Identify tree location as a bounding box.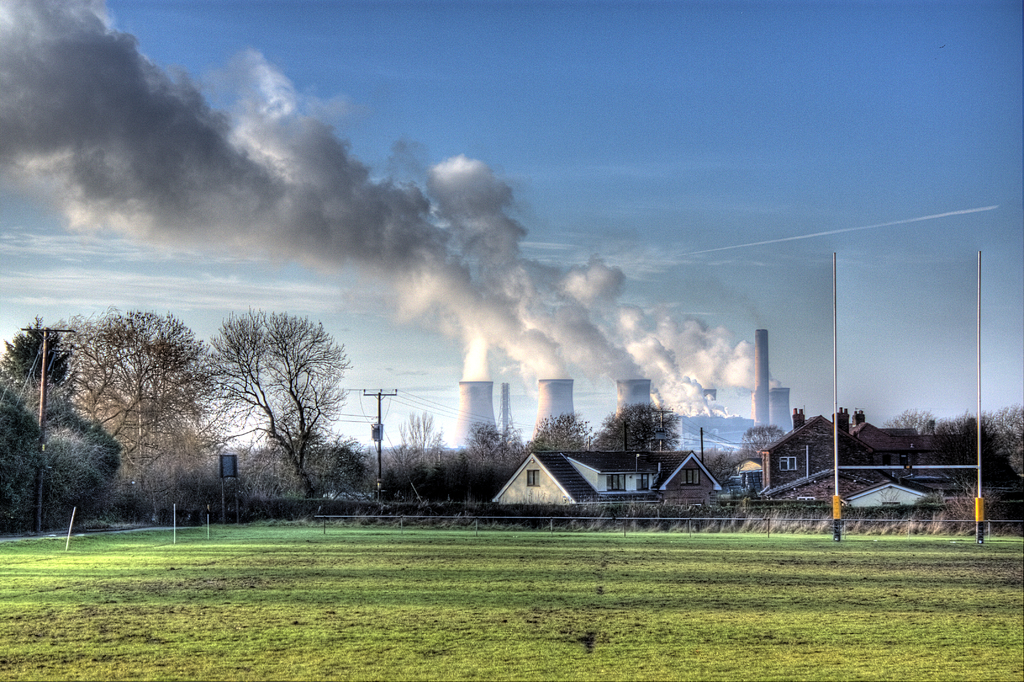
528,412,593,448.
